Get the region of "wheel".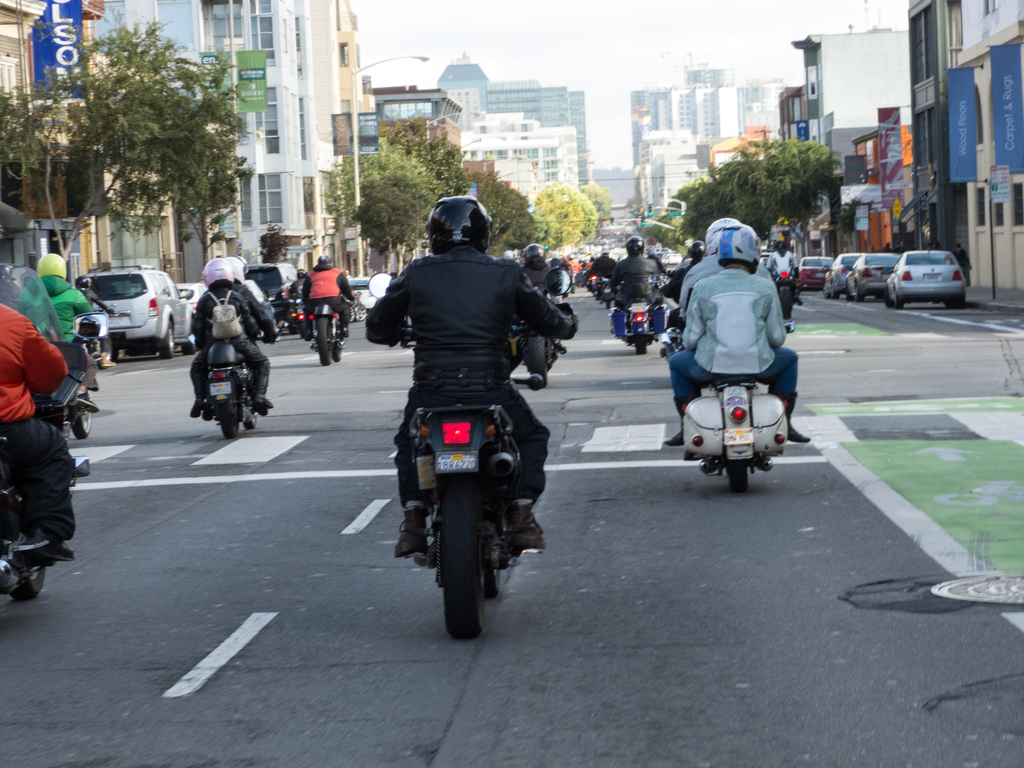
(x1=12, y1=521, x2=49, y2=600).
